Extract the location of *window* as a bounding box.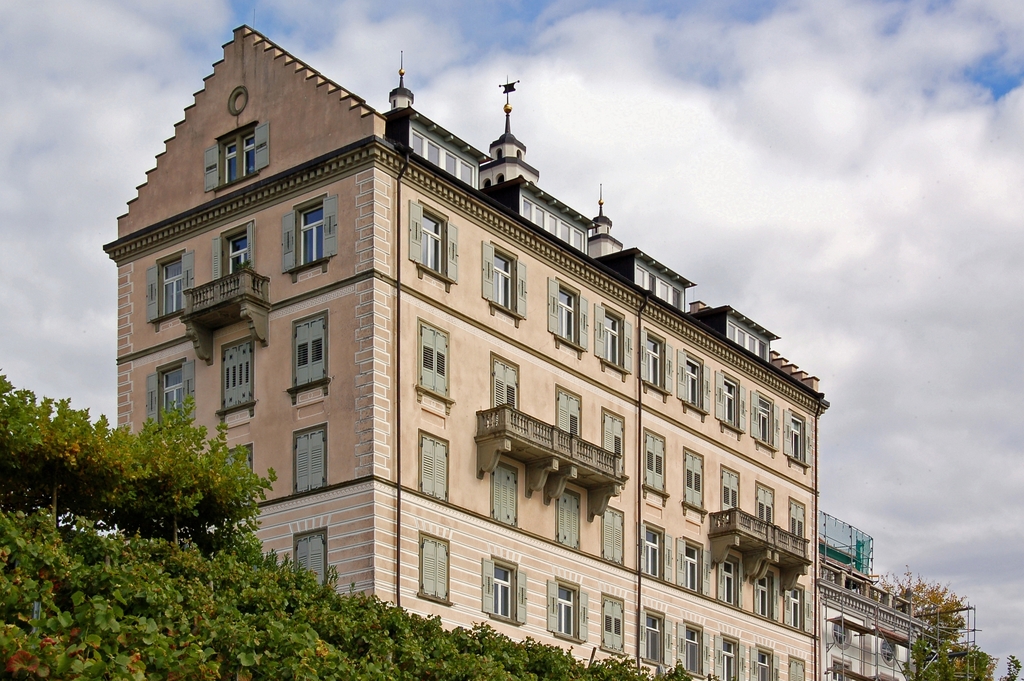
546:275:591:351.
